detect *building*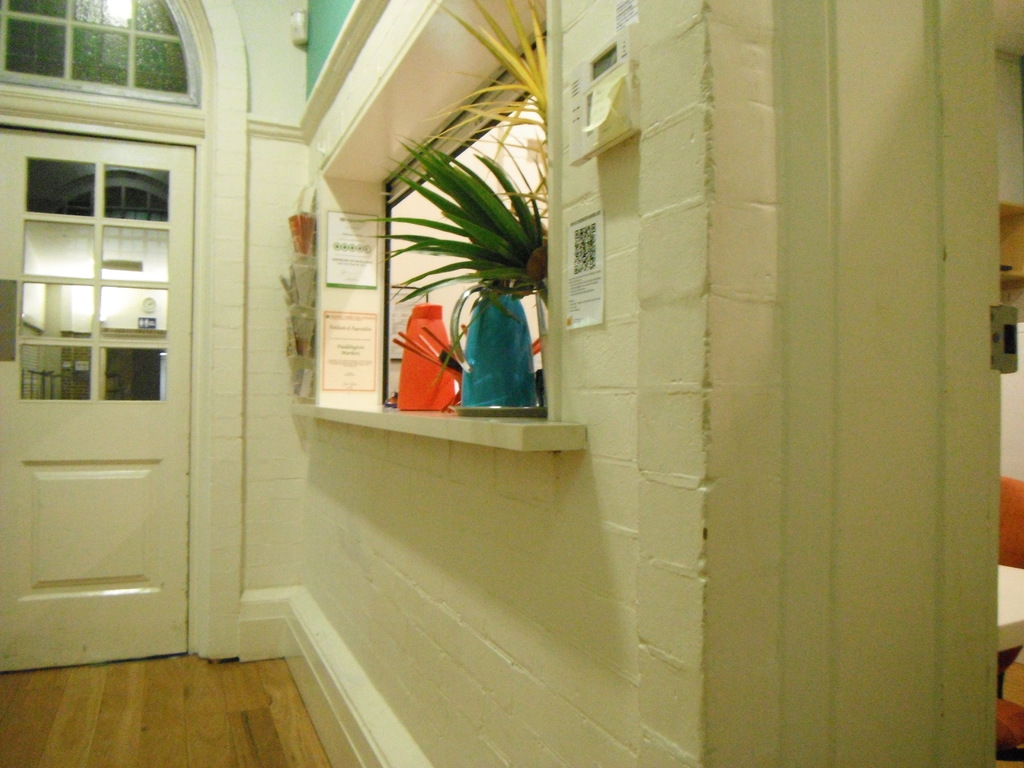
x1=0, y1=0, x2=1023, y2=767
